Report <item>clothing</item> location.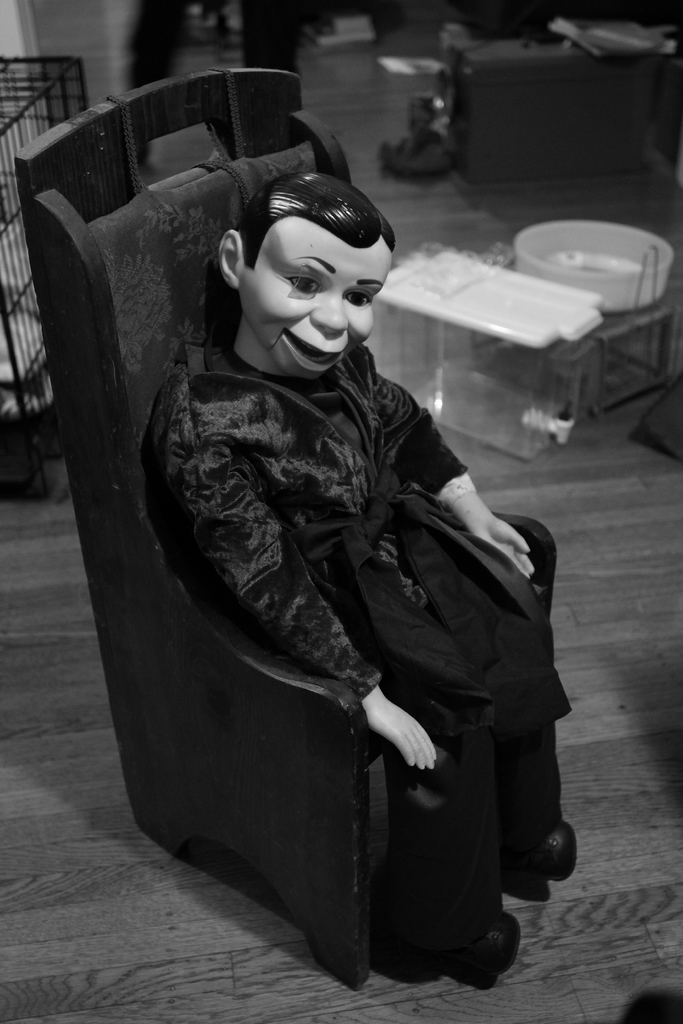
Report: select_region(174, 364, 585, 955).
